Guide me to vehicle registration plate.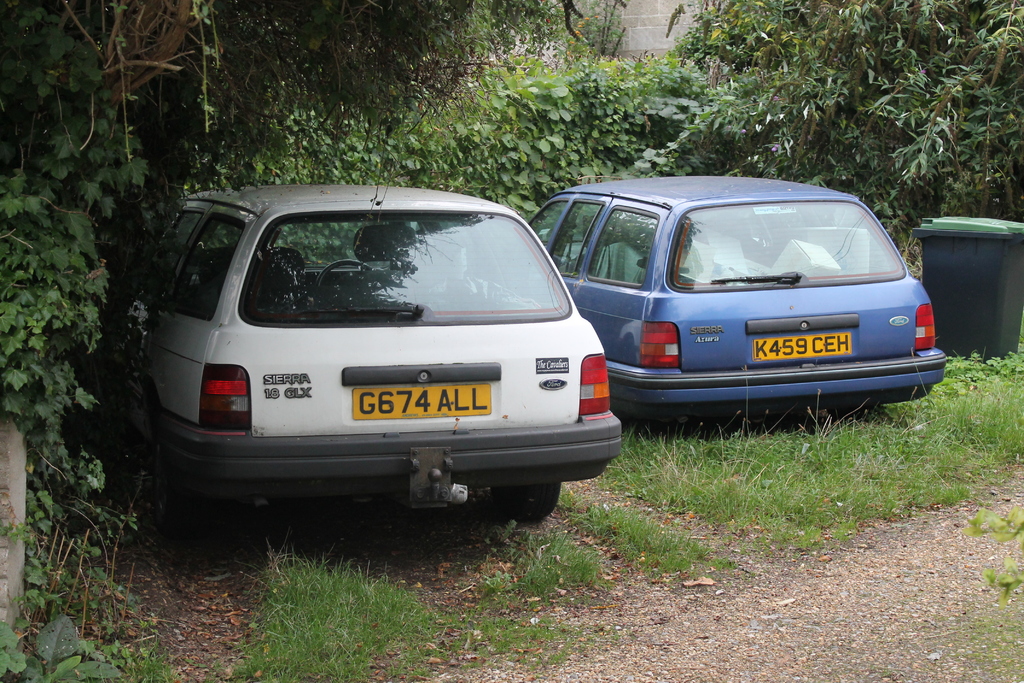
Guidance: <box>352,386,492,420</box>.
